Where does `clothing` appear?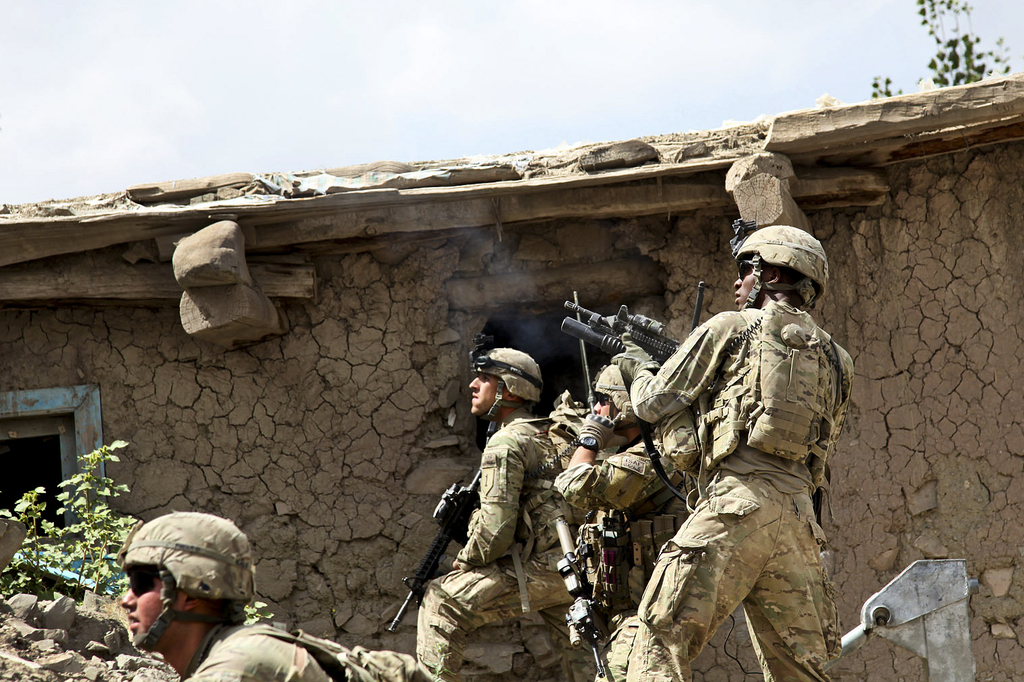
Appears at locate(410, 411, 608, 681).
